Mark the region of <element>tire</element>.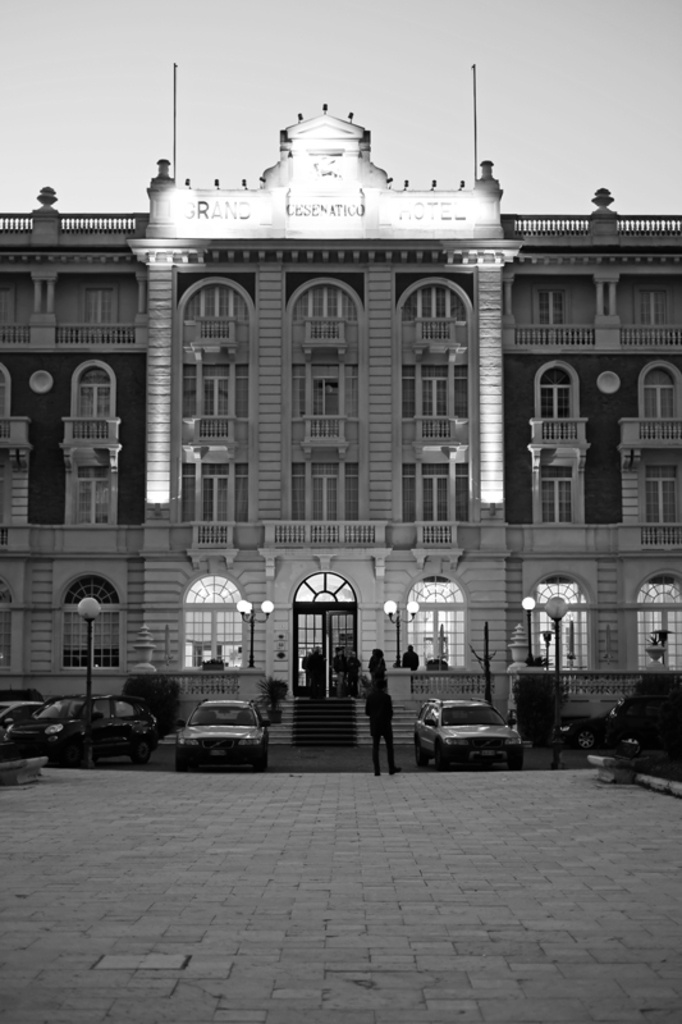
Region: [x1=416, y1=737, x2=425, y2=768].
